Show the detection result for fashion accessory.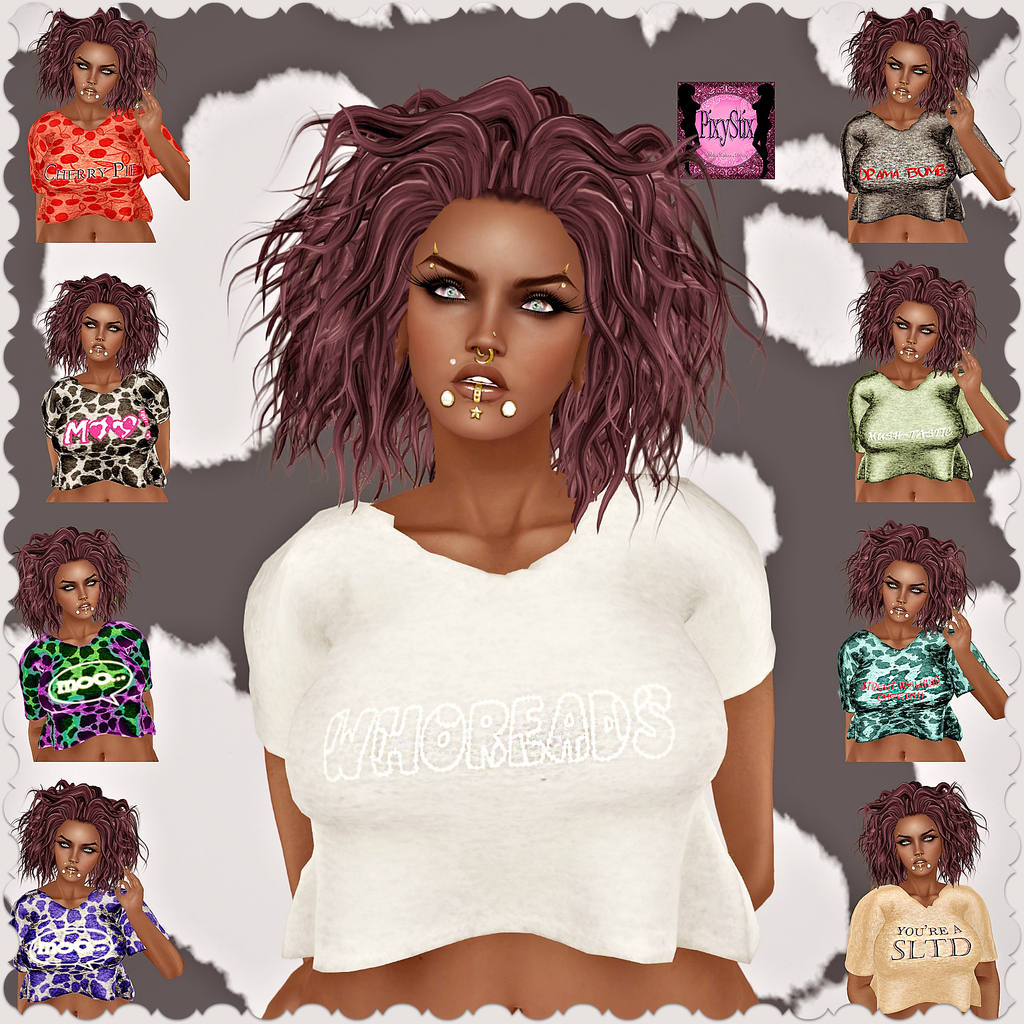
pyautogui.locateOnScreen(79, 873, 83, 875).
